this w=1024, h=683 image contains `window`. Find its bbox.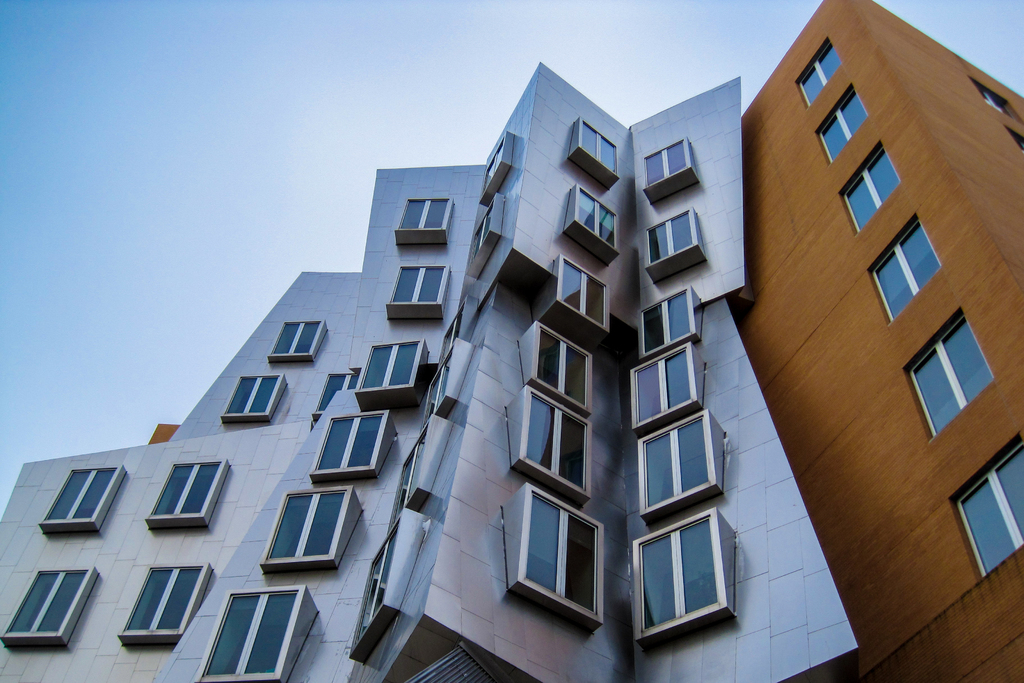
x1=122 y1=562 x2=207 y2=633.
